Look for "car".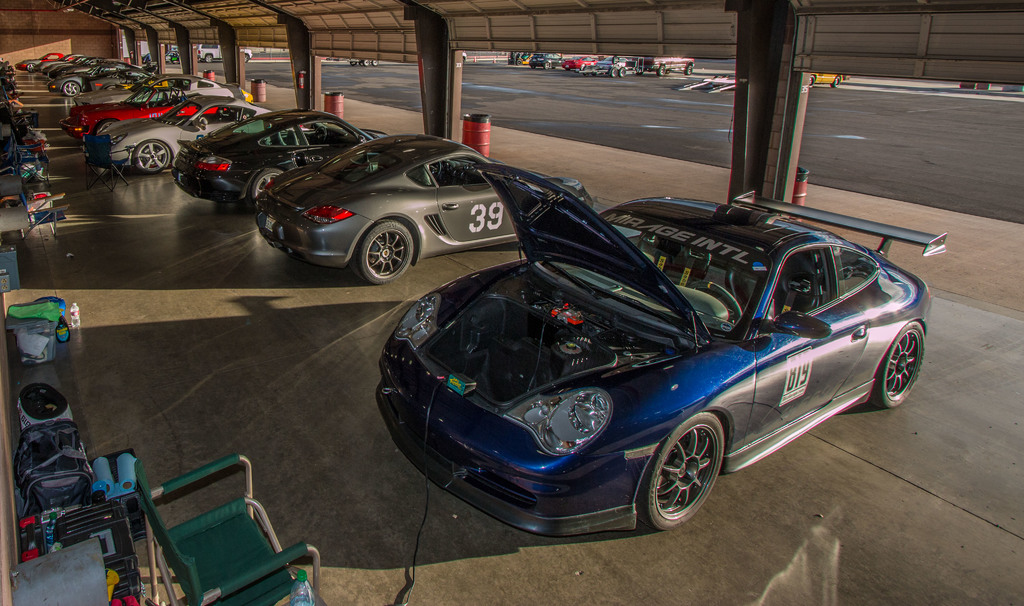
Found: select_region(258, 132, 594, 289).
